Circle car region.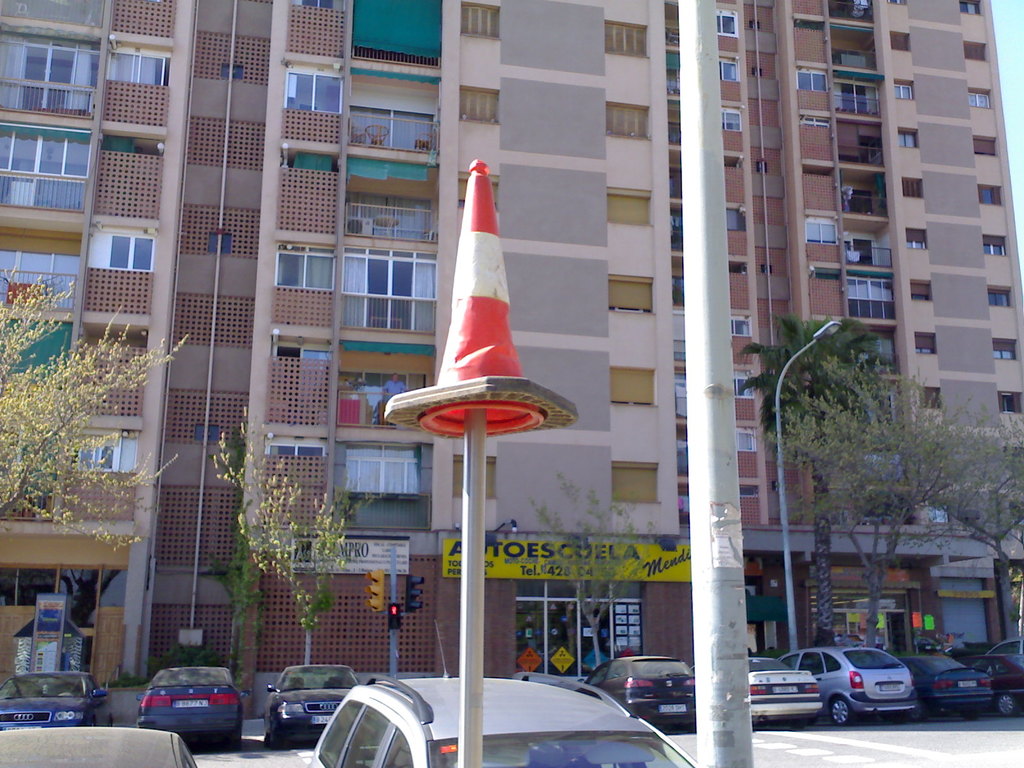
Region: (left=0, top=669, right=113, bottom=729).
